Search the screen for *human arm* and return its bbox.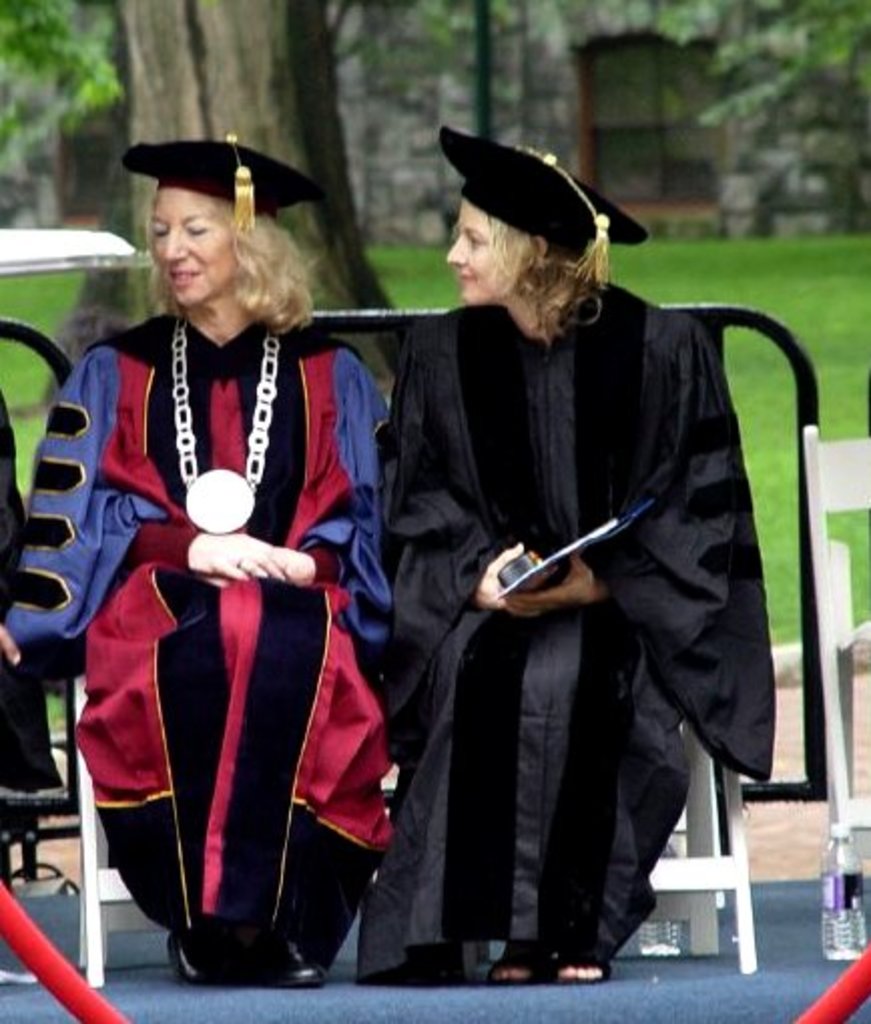
Found: 512,315,722,622.
